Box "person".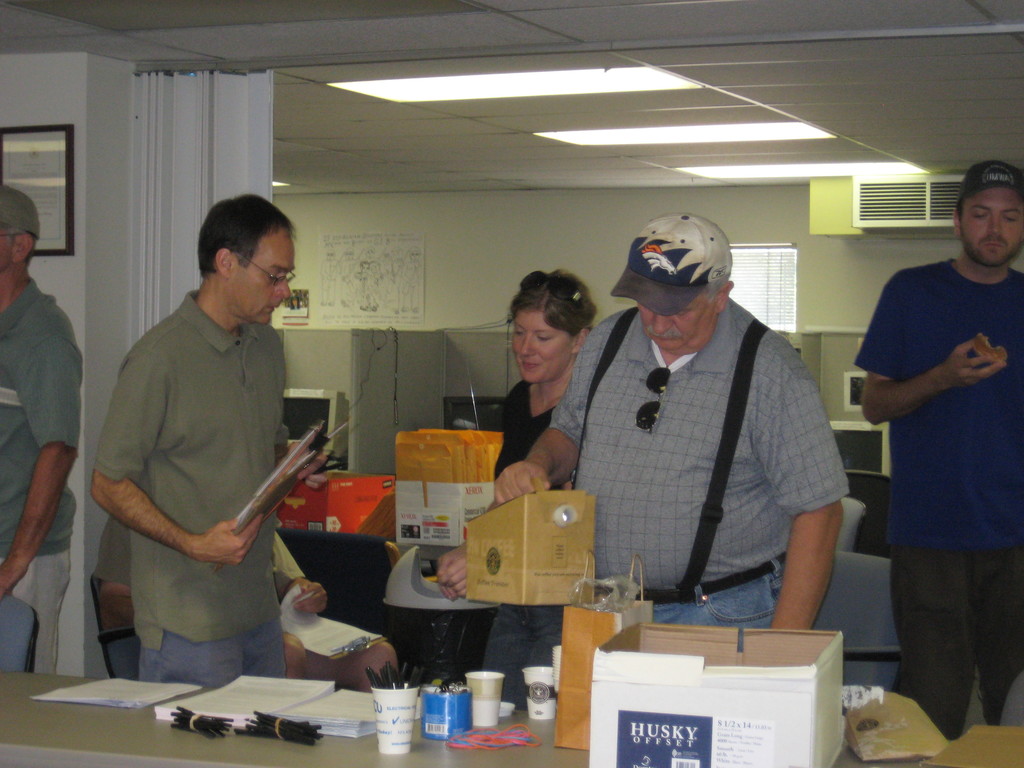
region(0, 180, 91, 674).
